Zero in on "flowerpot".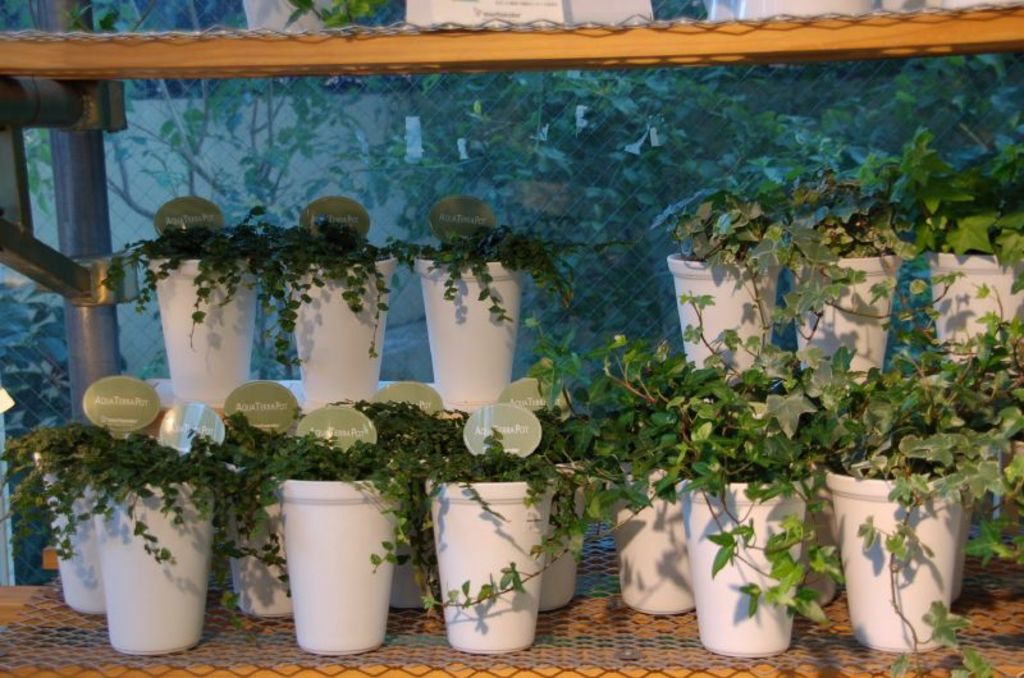
Zeroed in: select_region(667, 258, 787, 381).
